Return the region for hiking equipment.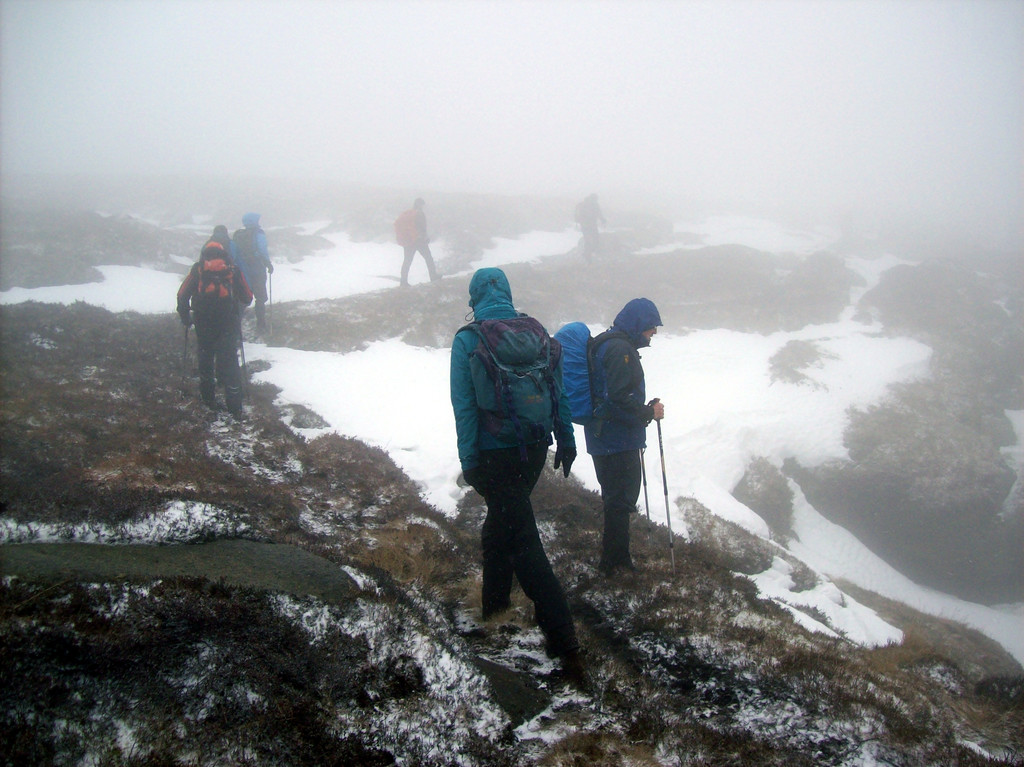
(233,228,269,275).
